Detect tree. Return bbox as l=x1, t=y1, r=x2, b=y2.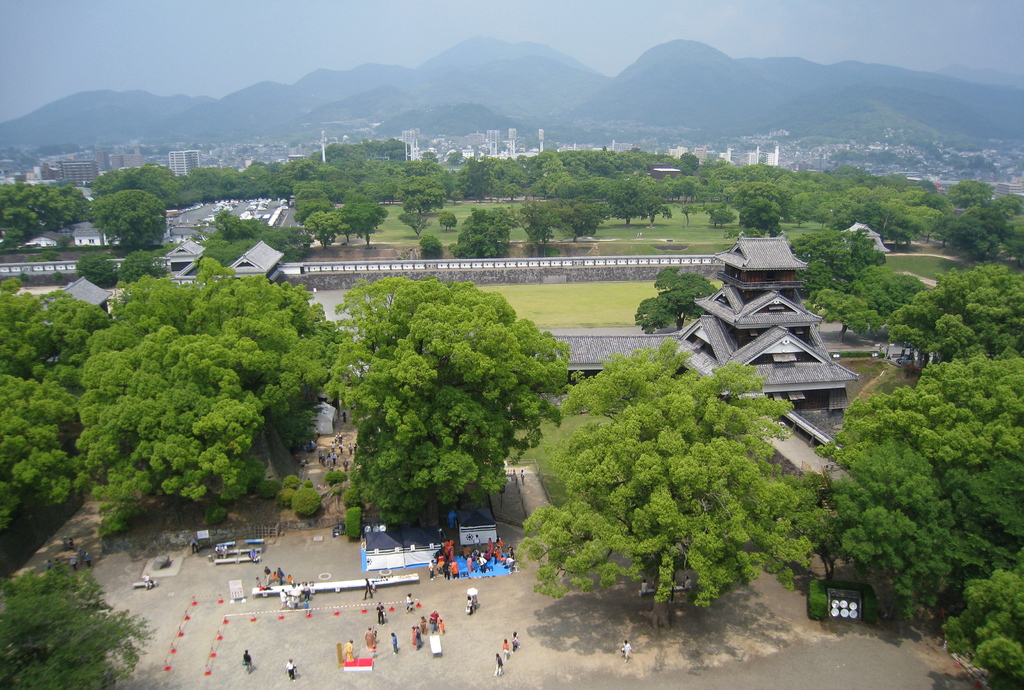
l=880, t=265, r=1023, b=353.
